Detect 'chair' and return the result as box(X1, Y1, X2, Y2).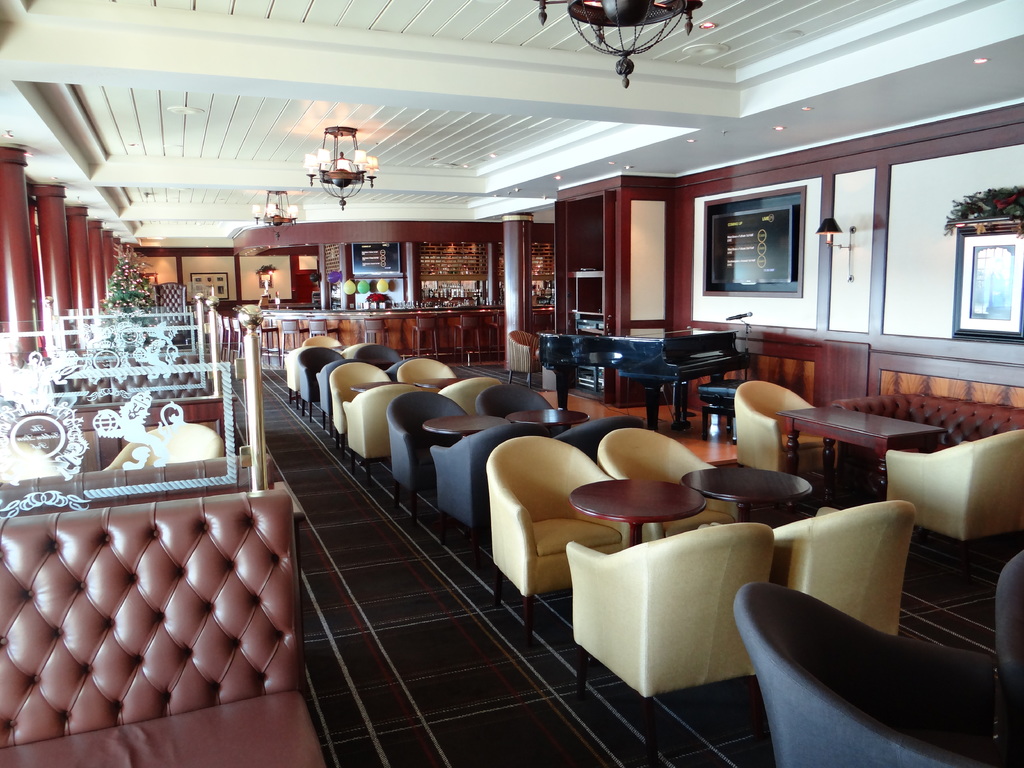
box(886, 423, 1023, 537).
